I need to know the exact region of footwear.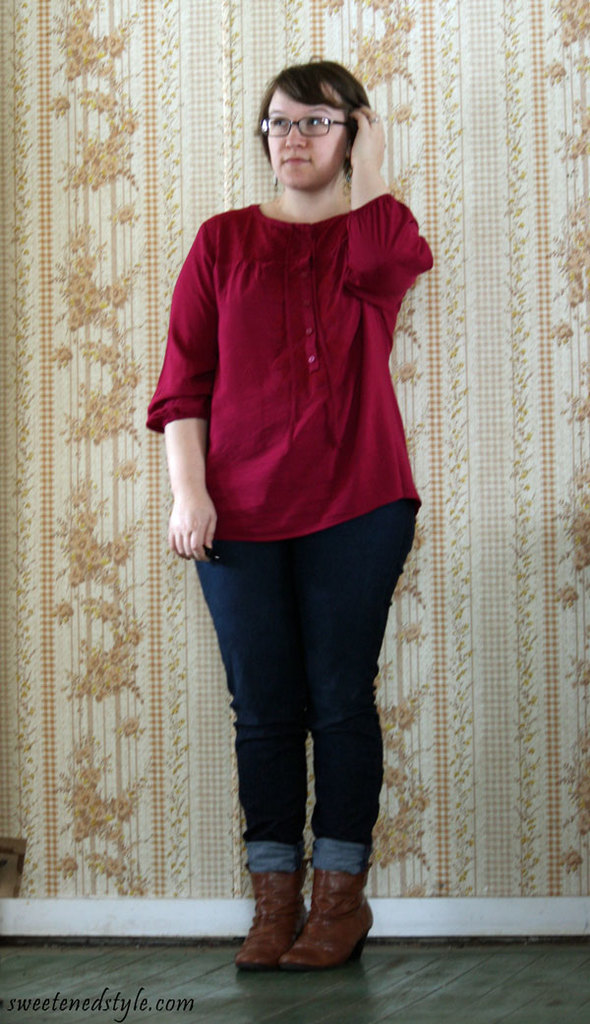
Region: region(280, 861, 369, 967).
